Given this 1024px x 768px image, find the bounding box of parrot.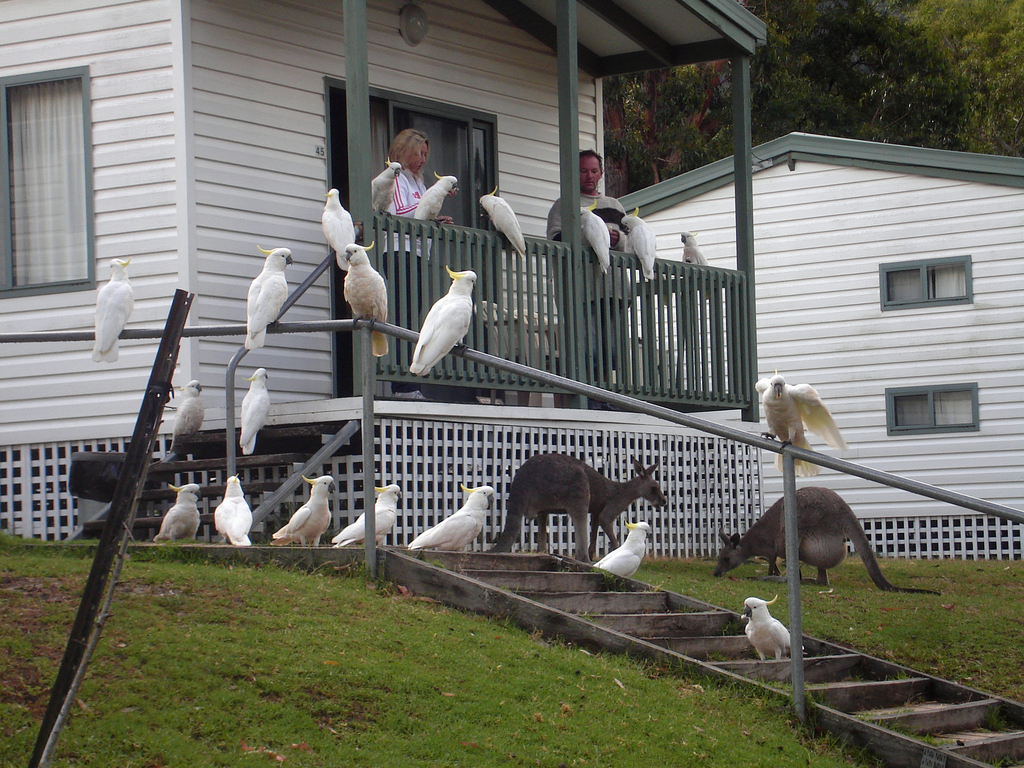
pyautogui.locateOnScreen(415, 177, 460, 225).
